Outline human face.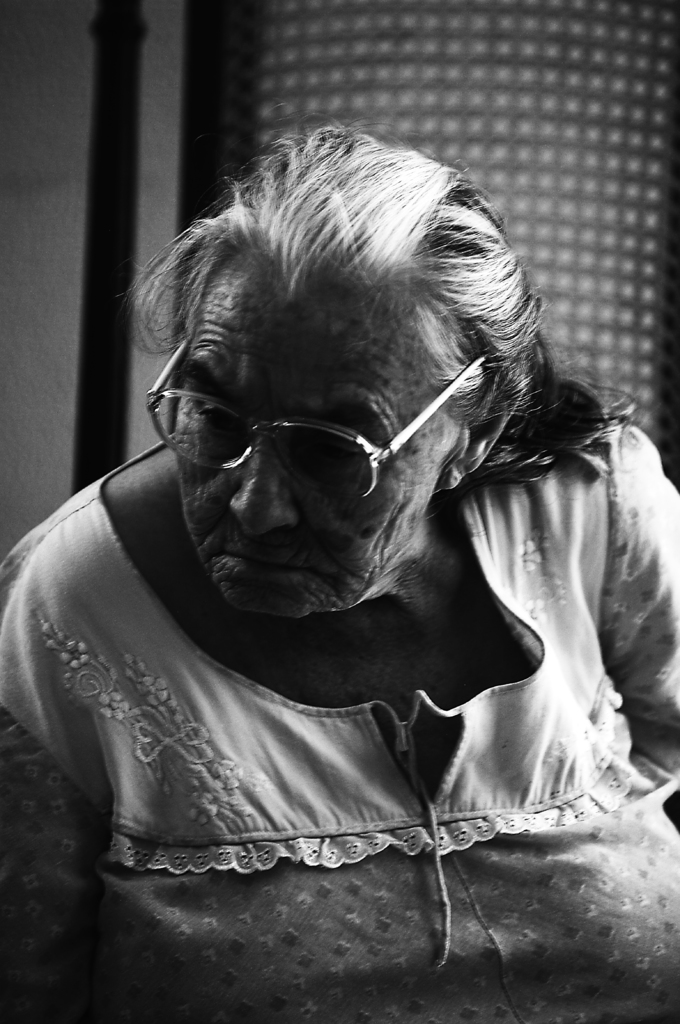
Outline: bbox(175, 297, 440, 620).
